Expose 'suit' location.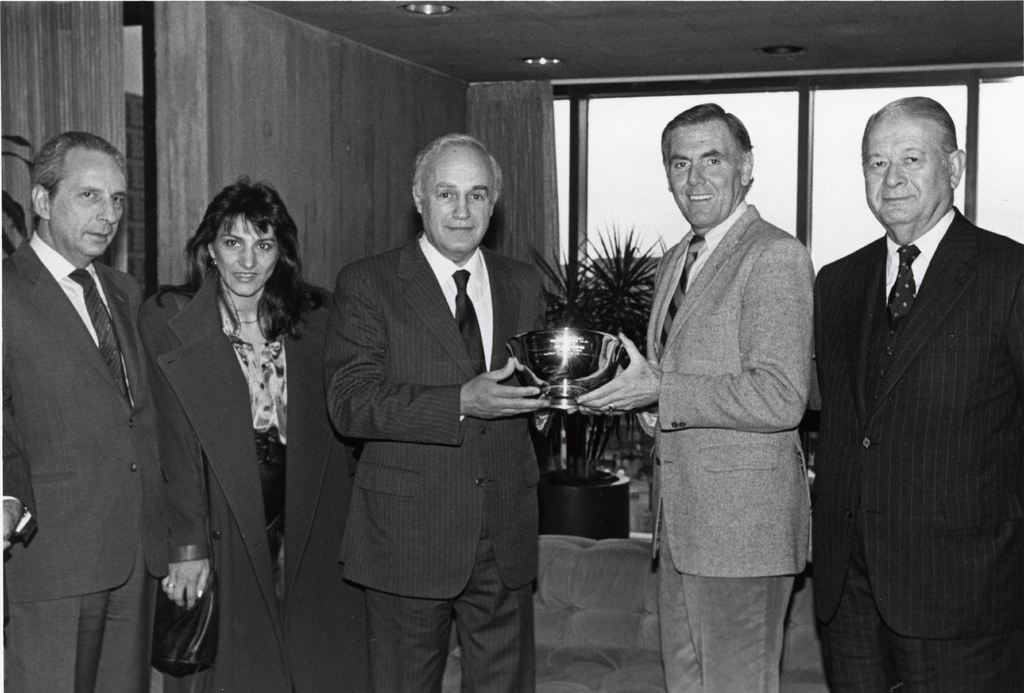
Exposed at [311, 113, 560, 670].
